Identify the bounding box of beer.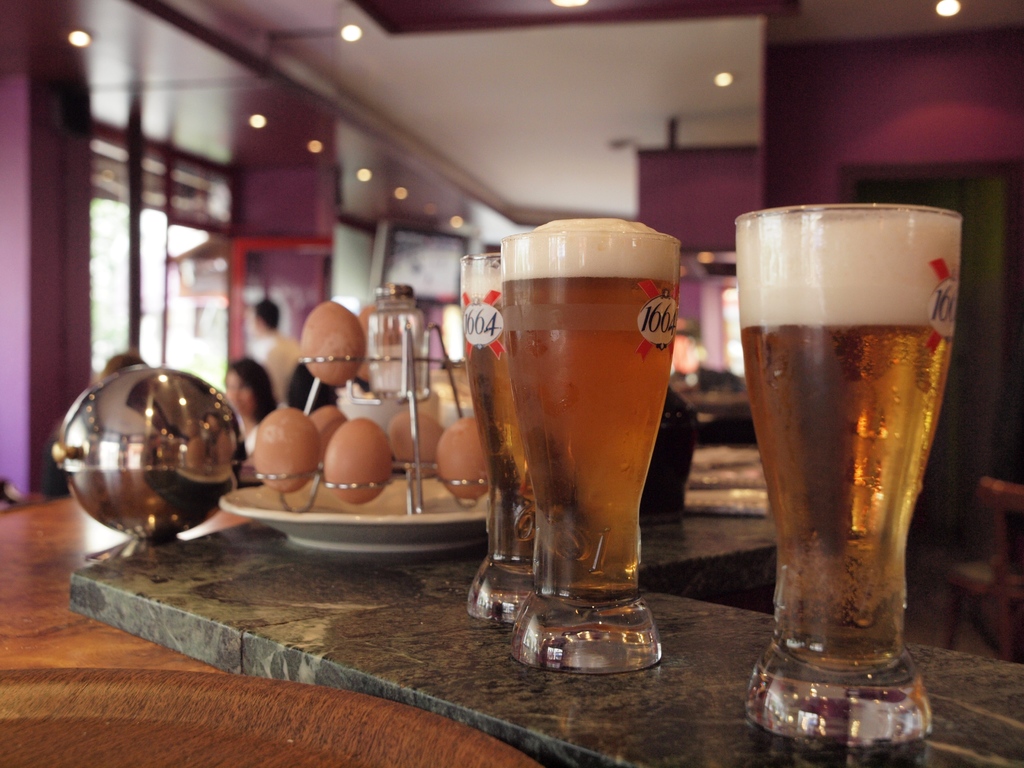
508, 212, 676, 628.
